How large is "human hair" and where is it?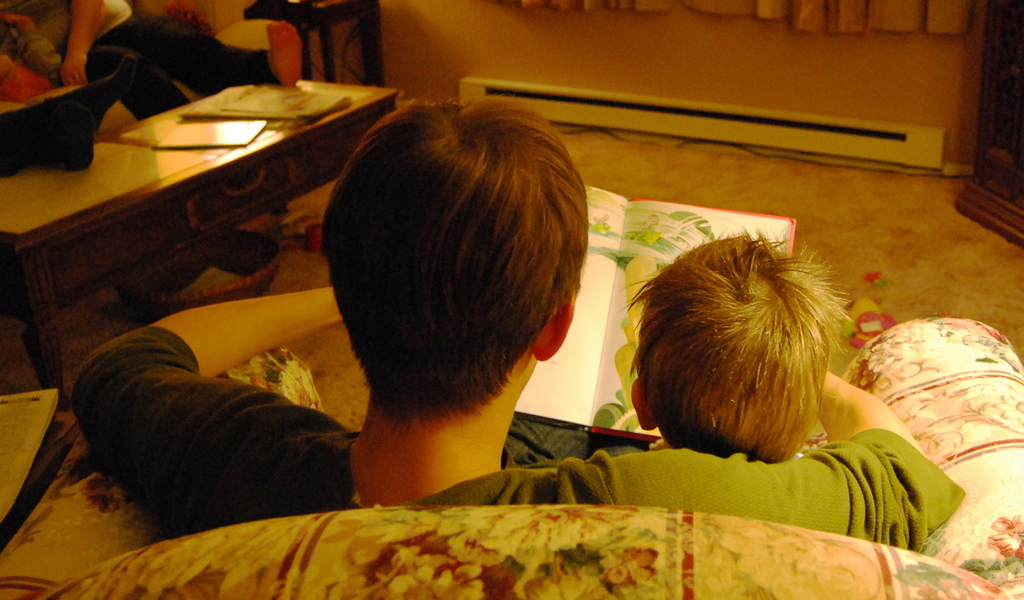
Bounding box: l=624, t=229, r=856, b=457.
